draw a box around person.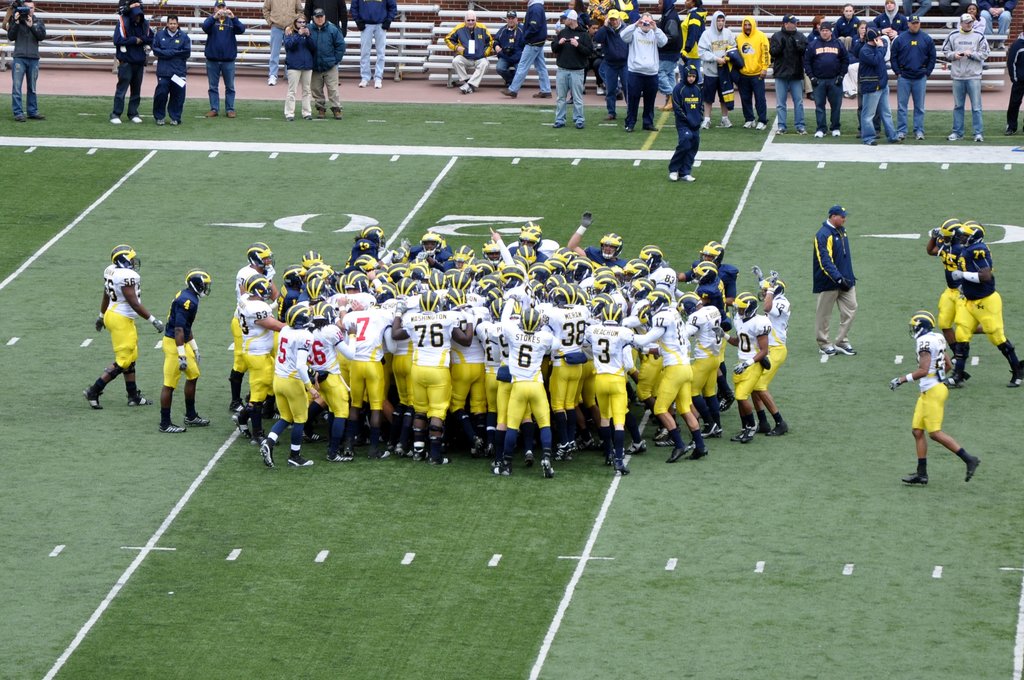
502,0,550,102.
